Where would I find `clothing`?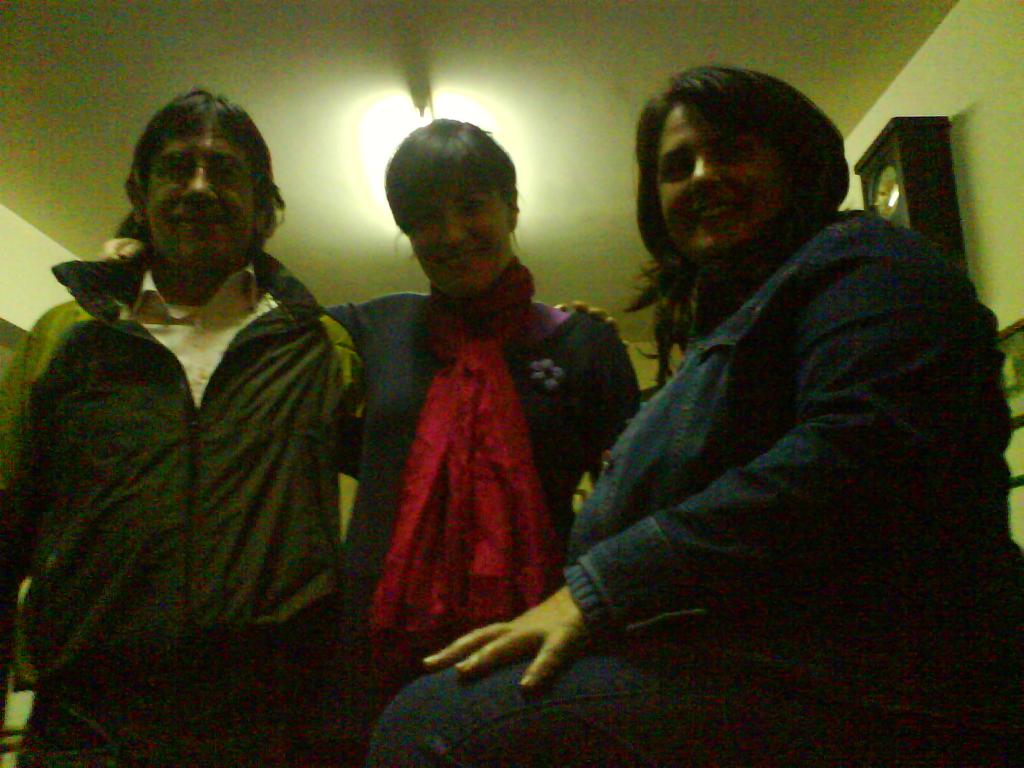
At x1=360 y1=285 x2=649 y2=660.
